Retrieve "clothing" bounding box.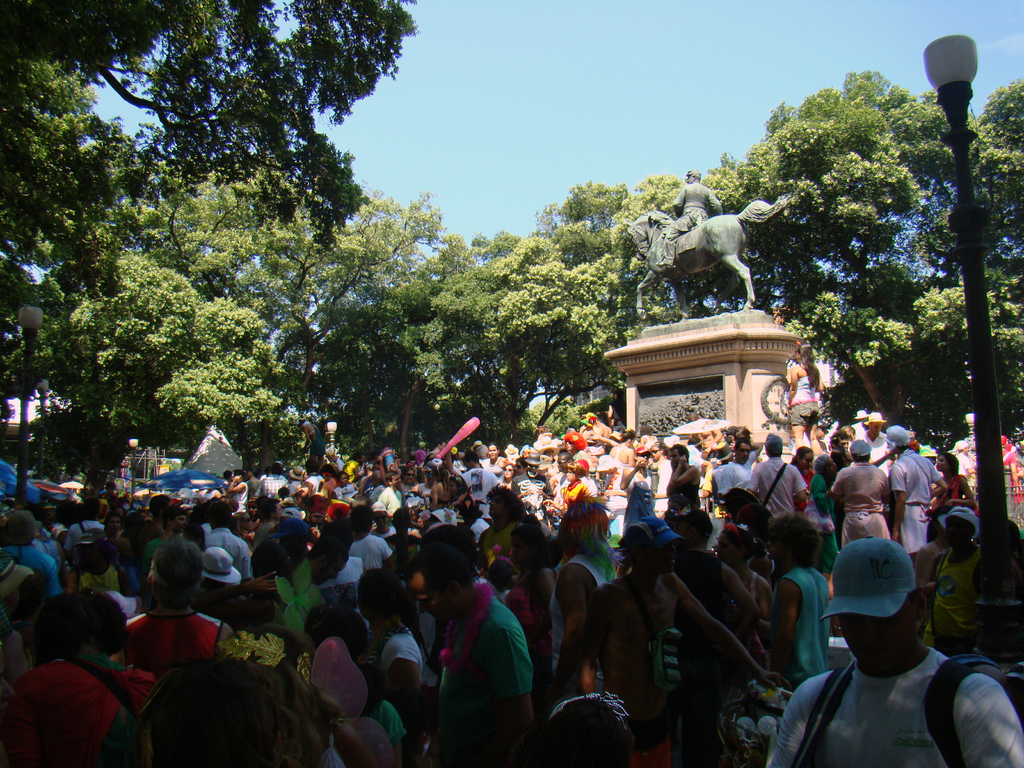
Bounding box: 792:468:811:512.
